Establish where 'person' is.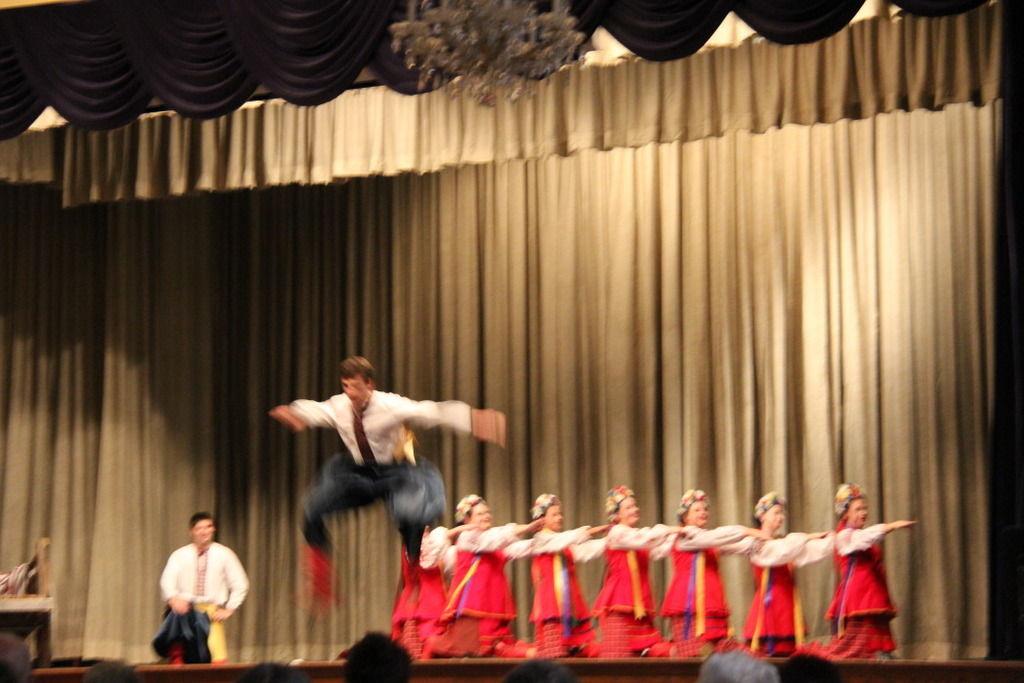
Established at 492, 491, 617, 658.
